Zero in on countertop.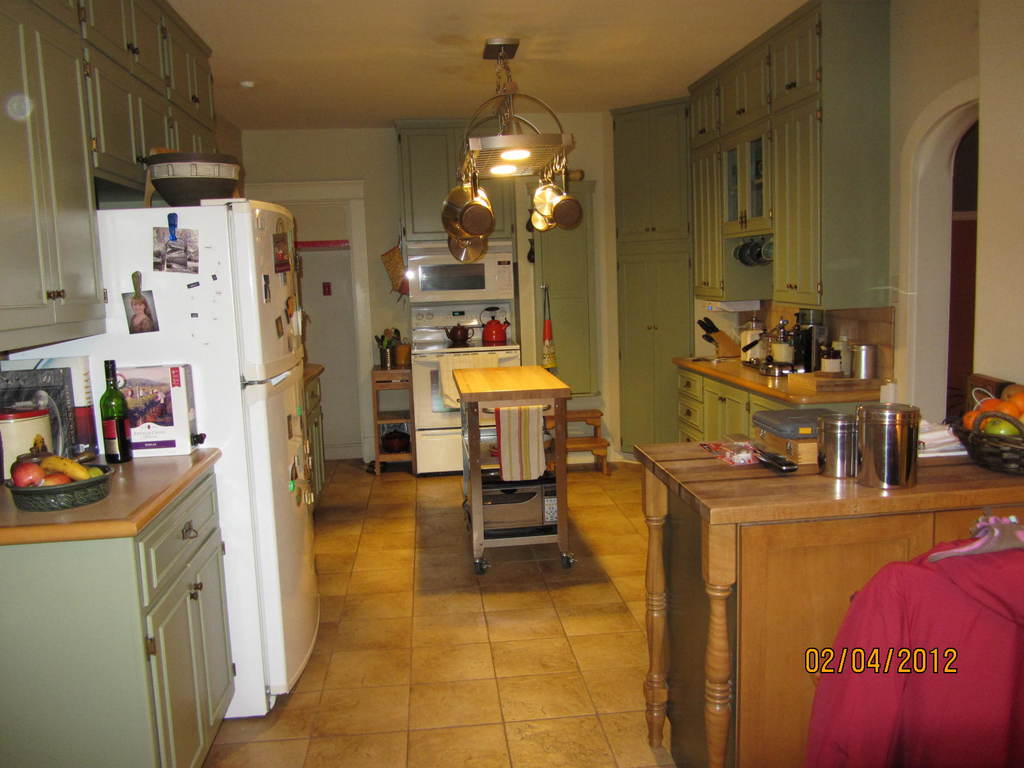
Zeroed in: Rect(669, 350, 892, 447).
